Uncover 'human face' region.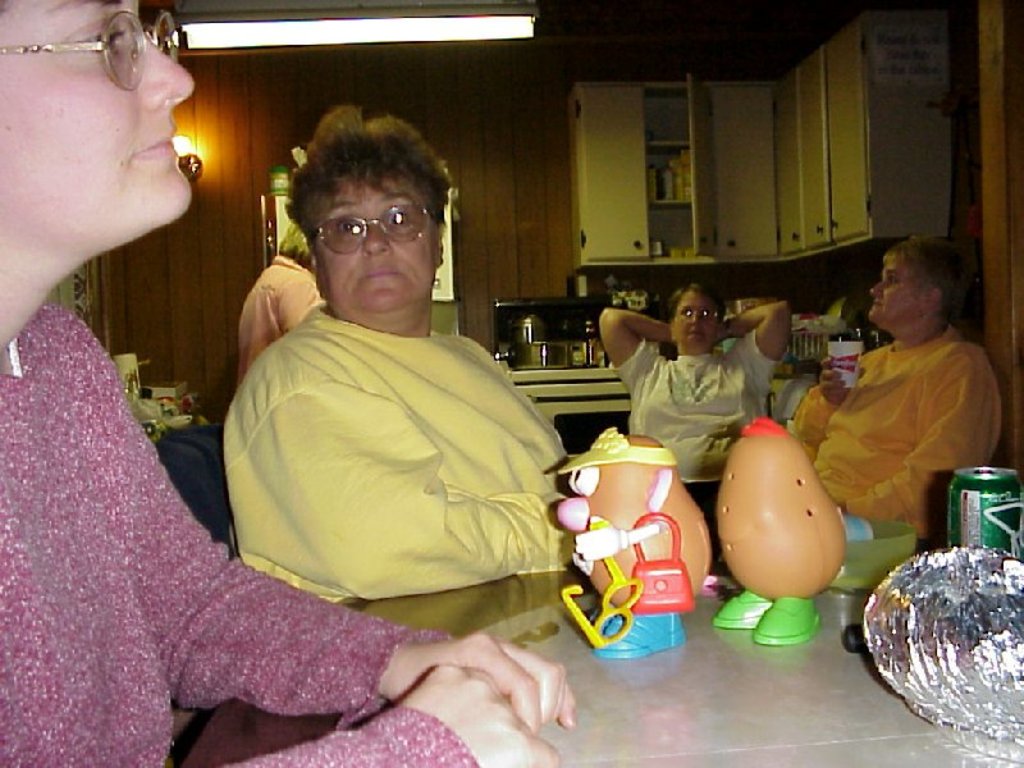
Uncovered: [x1=675, y1=287, x2=721, y2=349].
